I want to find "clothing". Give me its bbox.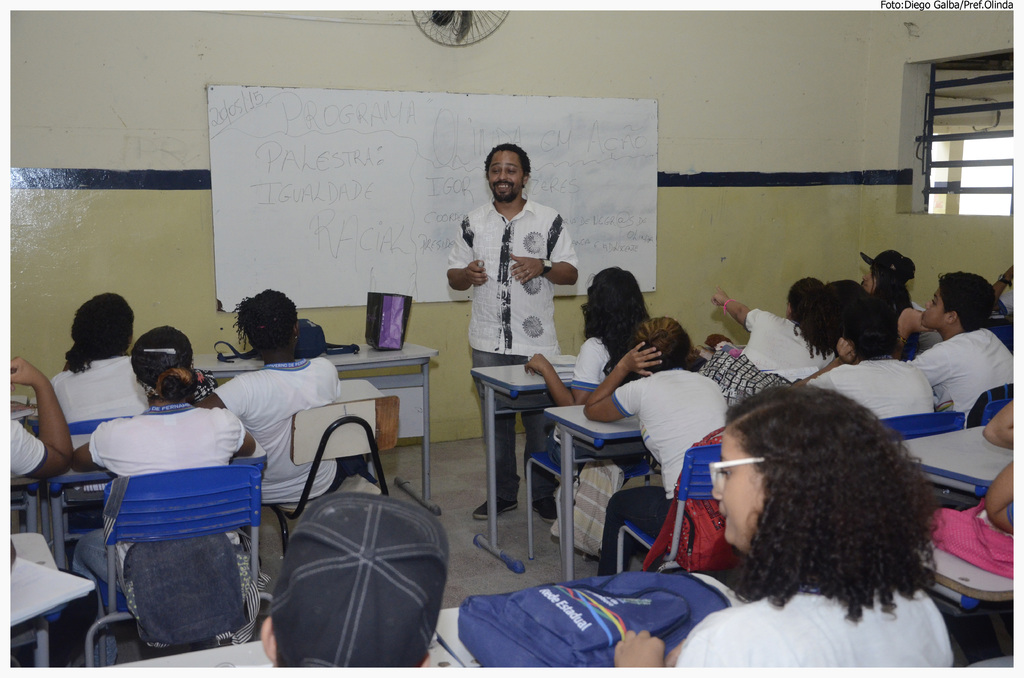
crop(573, 327, 628, 396).
